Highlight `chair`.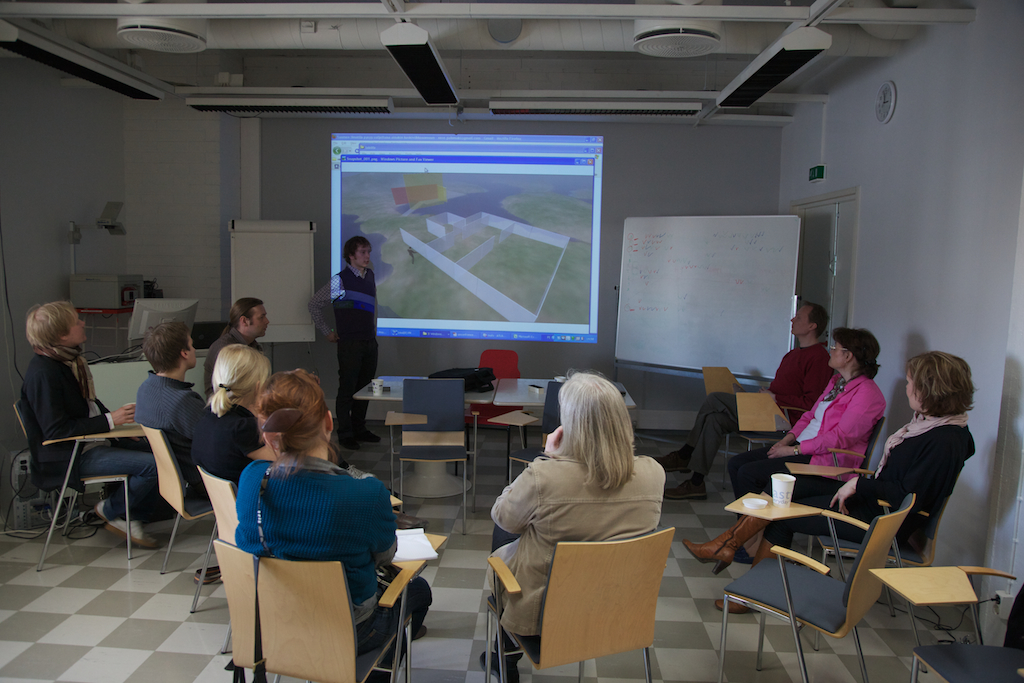
Highlighted region: rect(706, 368, 811, 479).
